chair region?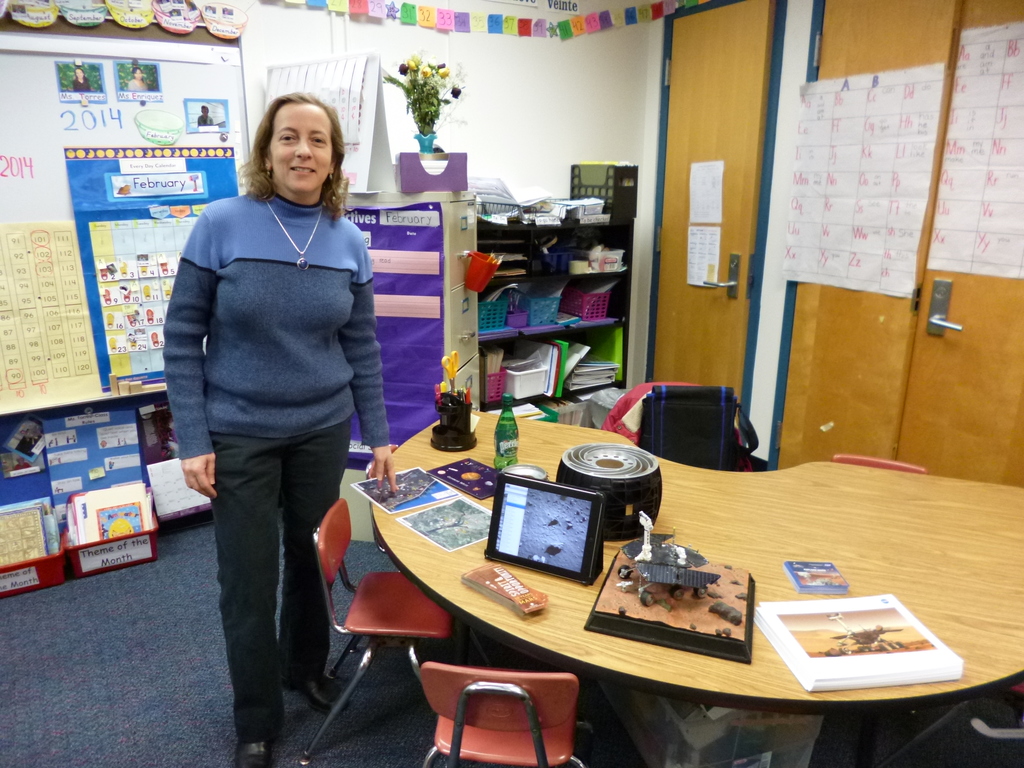
<bbox>417, 653, 607, 760</bbox>
